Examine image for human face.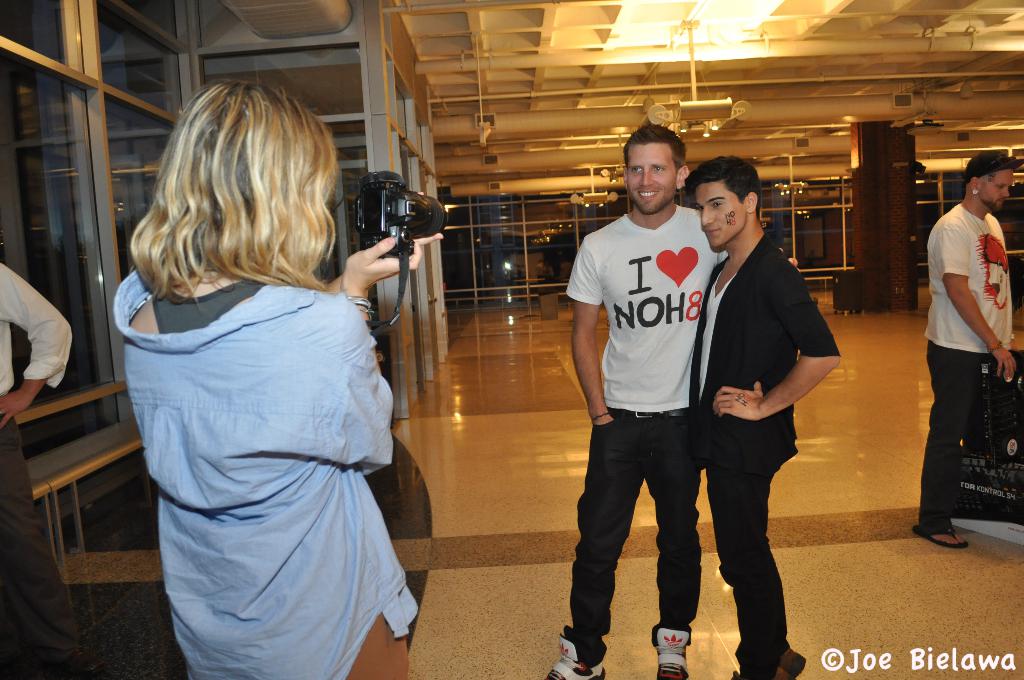
Examination result: crop(976, 169, 1016, 213).
